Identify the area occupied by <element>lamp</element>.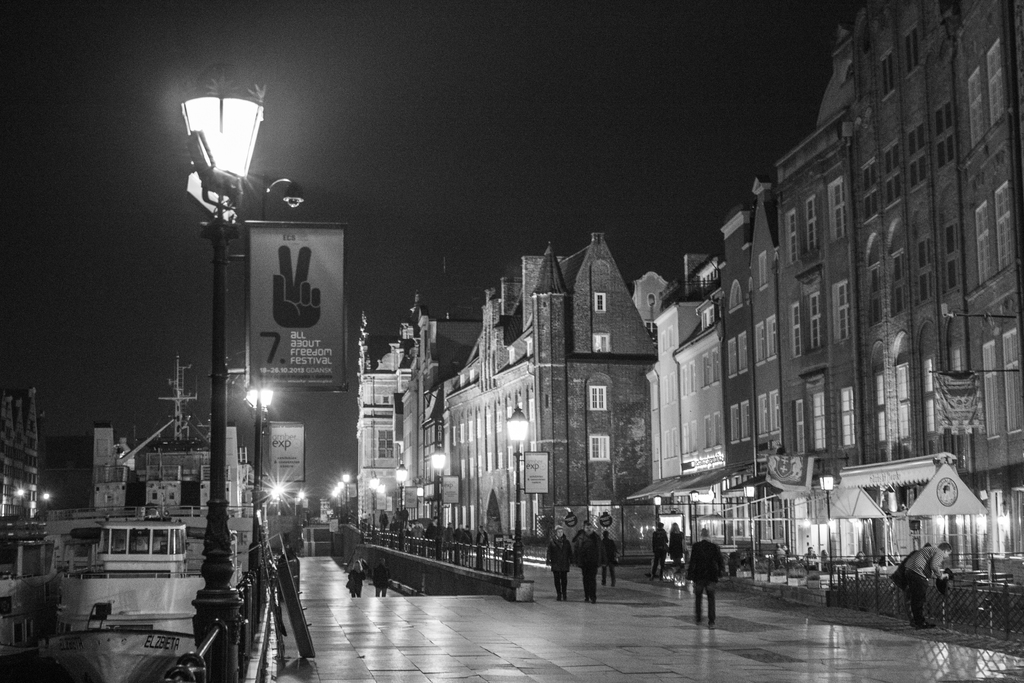
Area: [x1=818, y1=472, x2=835, y2=588].
